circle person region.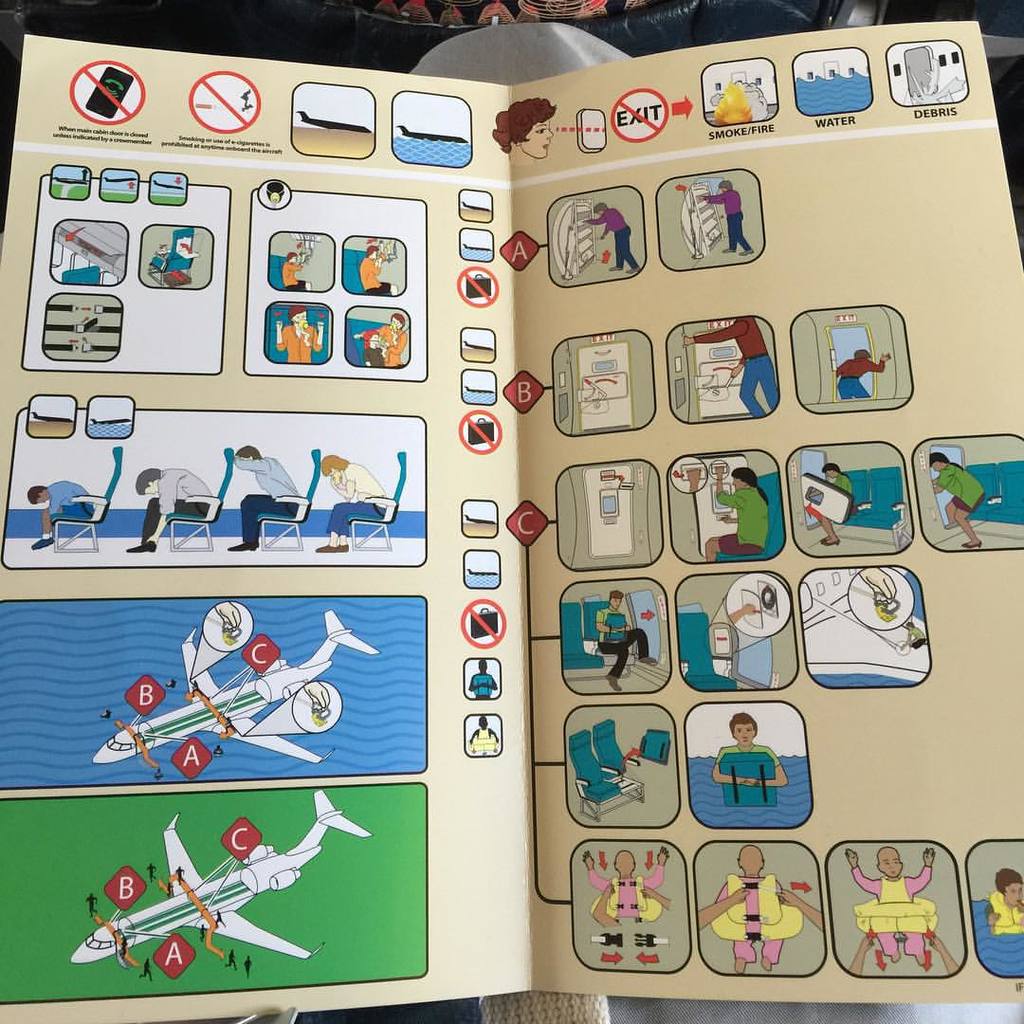
Region: 467,659,500,699.
